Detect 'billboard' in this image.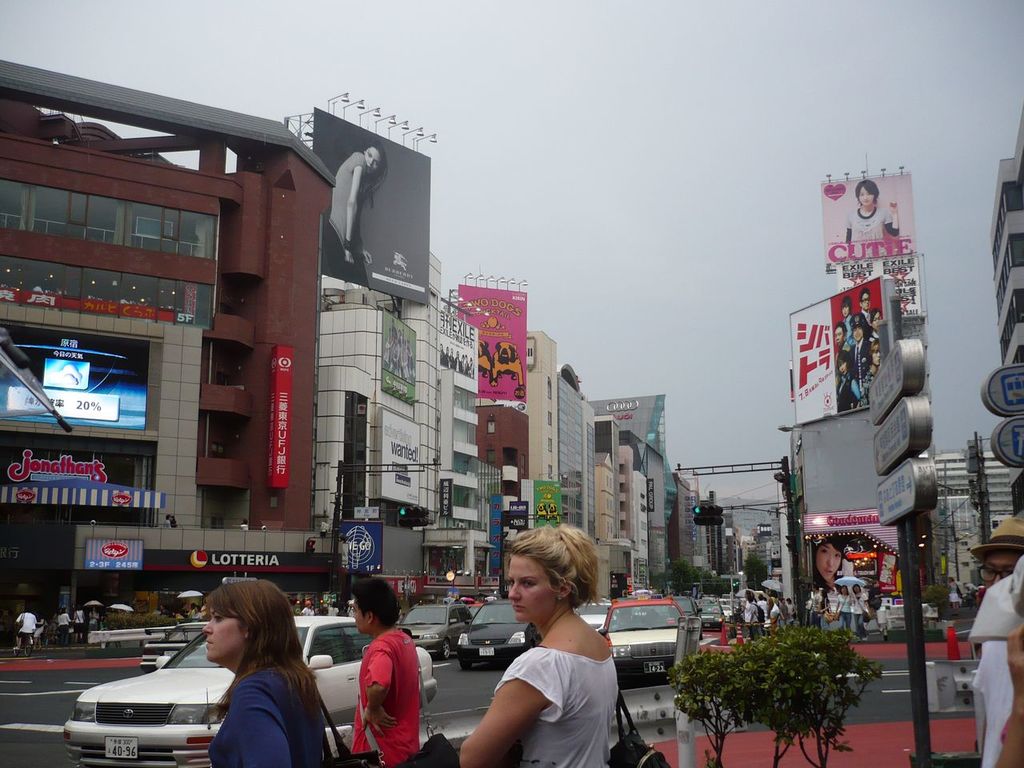
Detection: (left=9, top=386, right=119, bottom=422).
